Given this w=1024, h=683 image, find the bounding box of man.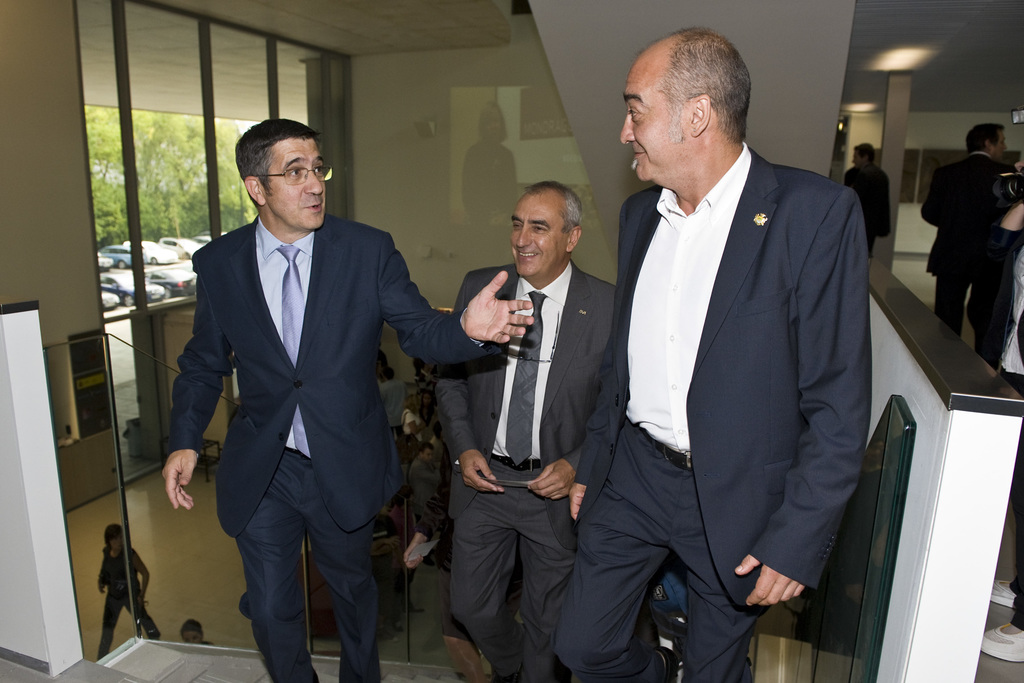
box(589, 21, 886, 657).
